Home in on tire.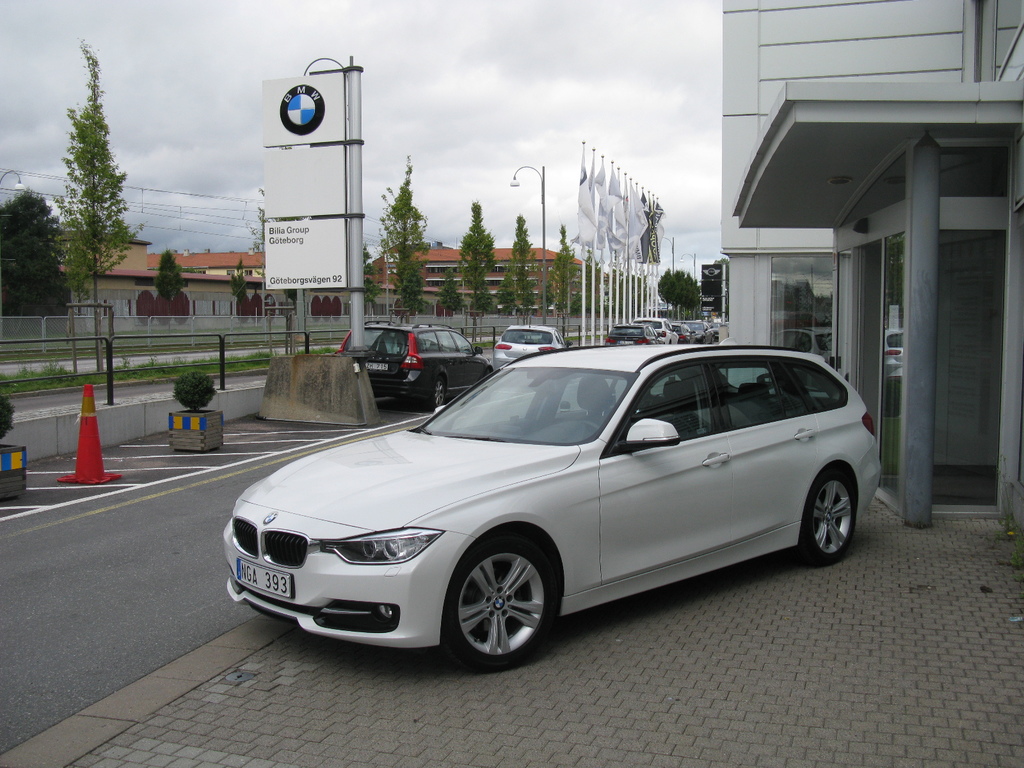
Homed in at 415, 376, 447, 415.
